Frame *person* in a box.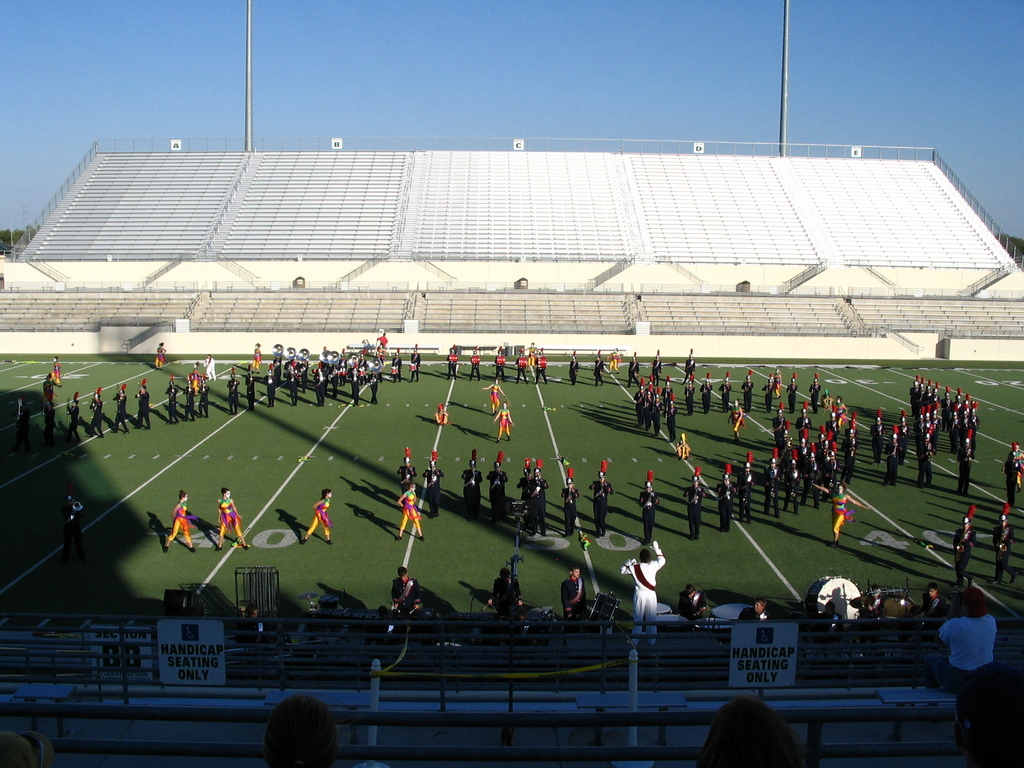
[x1=408, y1=345, x2=422, y2=378].
